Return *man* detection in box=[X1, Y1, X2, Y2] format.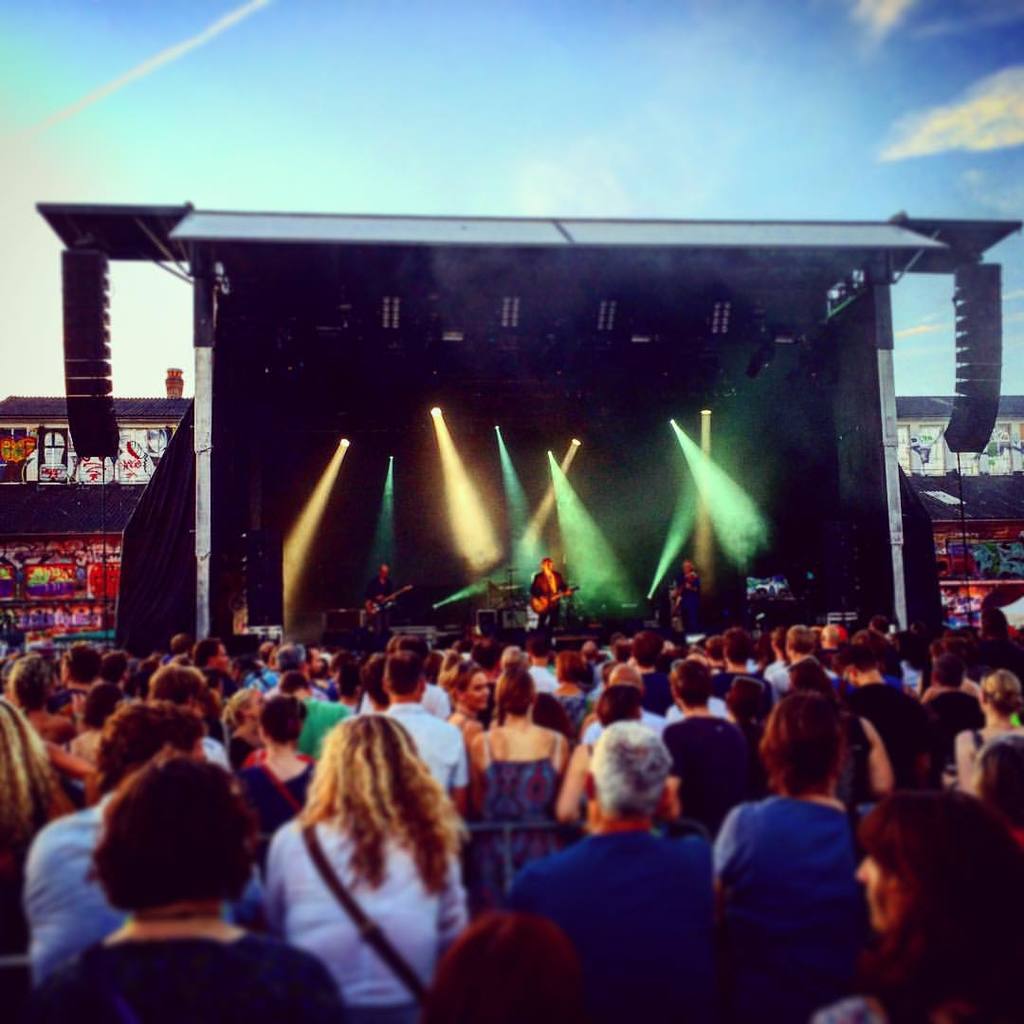
box=[586, 659, 661, 747].
